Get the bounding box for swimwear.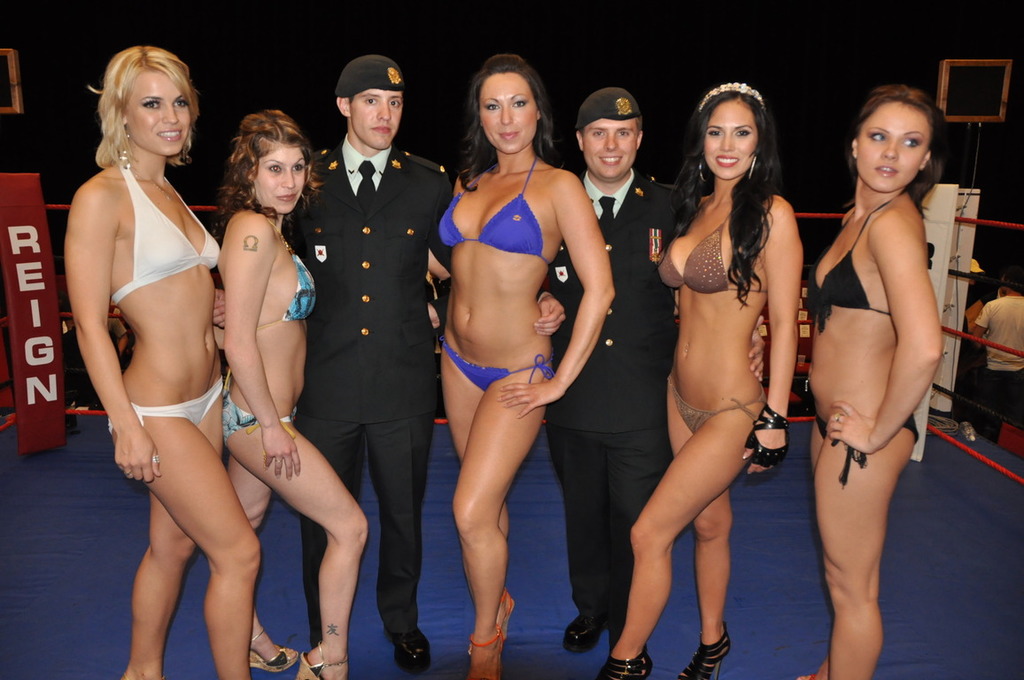
221,377,294,439.
